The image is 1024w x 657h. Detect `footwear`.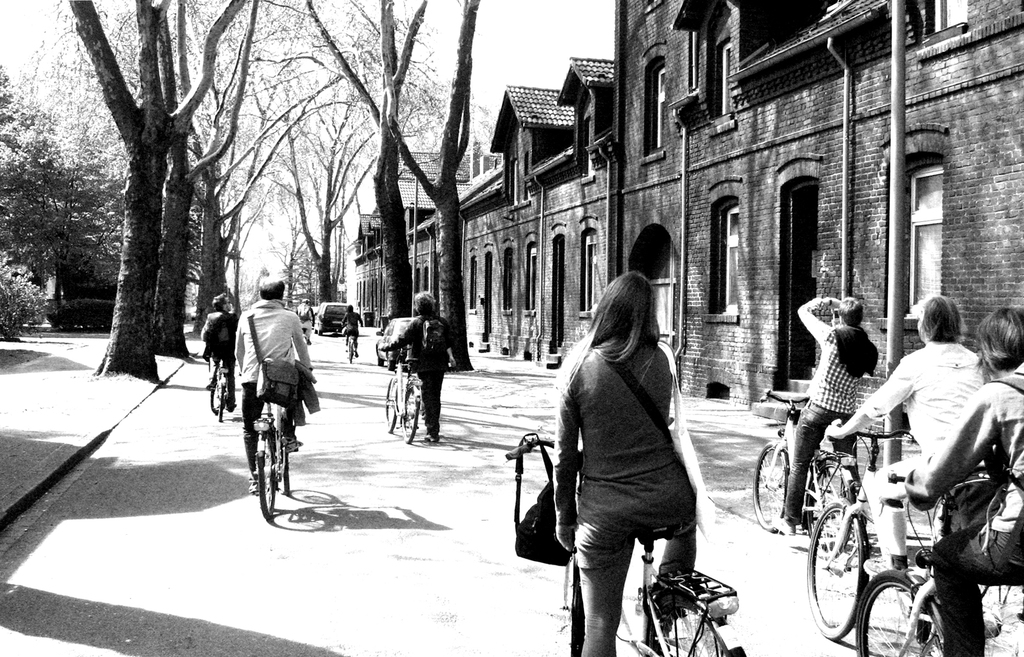
Detection: (284, 439, 292, 458).
